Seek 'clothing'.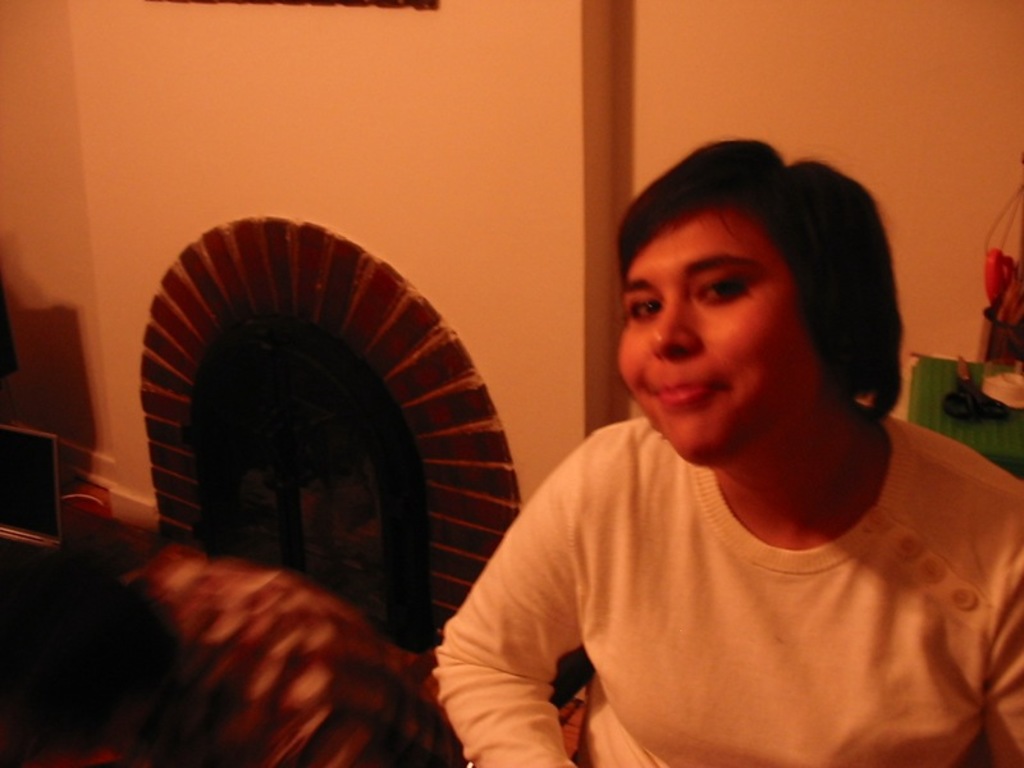
rect(443, 351, 1016, 758).
